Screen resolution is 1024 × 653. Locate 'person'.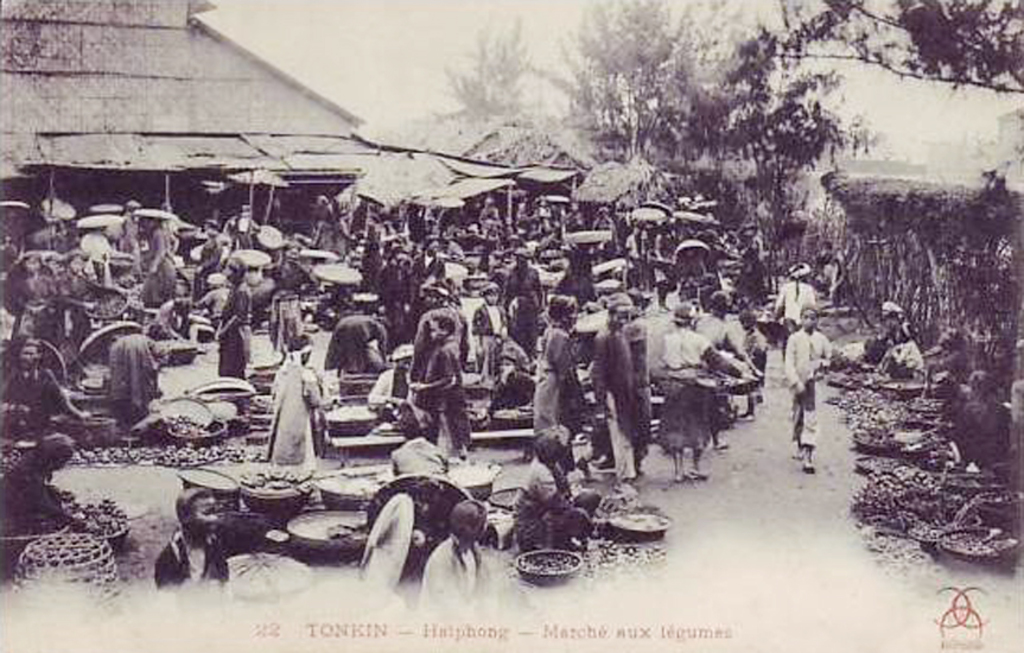
695, 286, 761, 444.
